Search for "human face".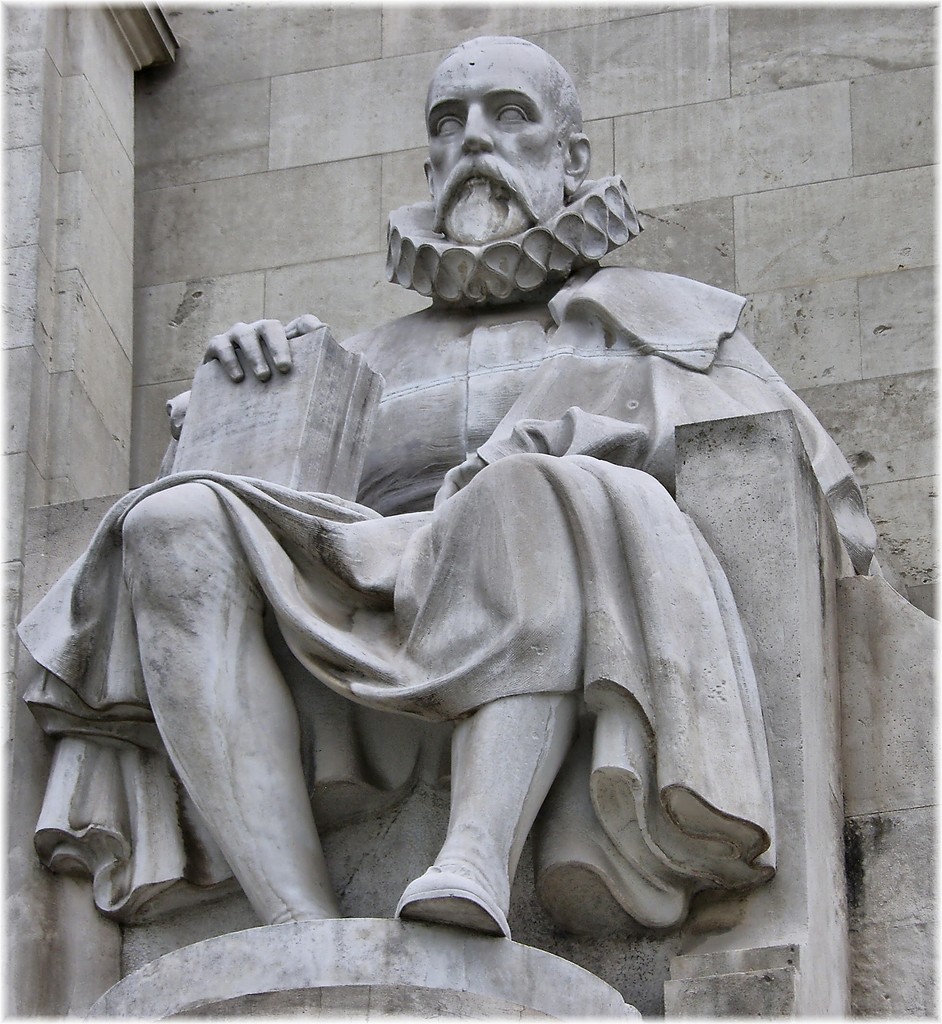
Found at x1=427, y1=53, x2=565, y2=242.
